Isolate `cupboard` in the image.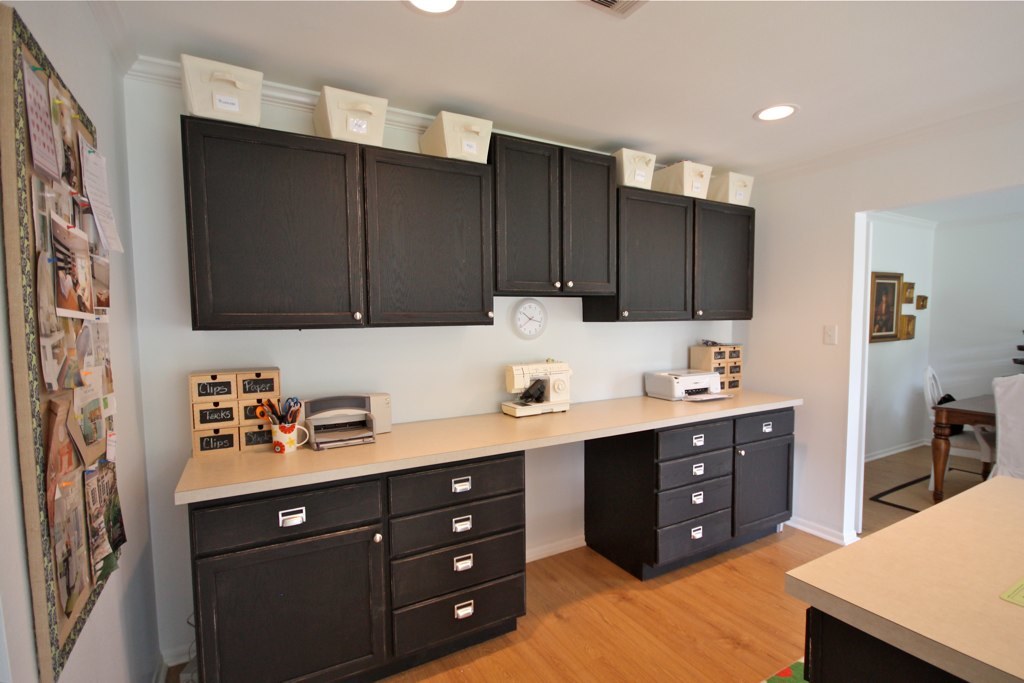
Isolated region: 177, 117, 755, 327.
